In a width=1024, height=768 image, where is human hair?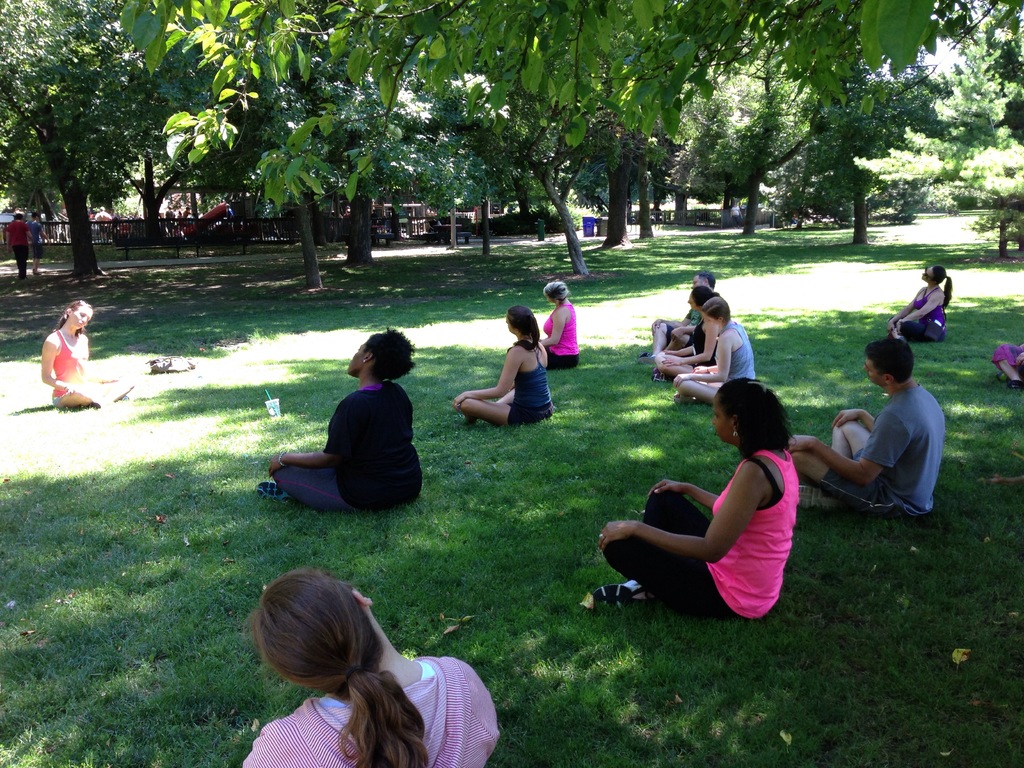
left=500, top=305, right=541, bottom=362.
